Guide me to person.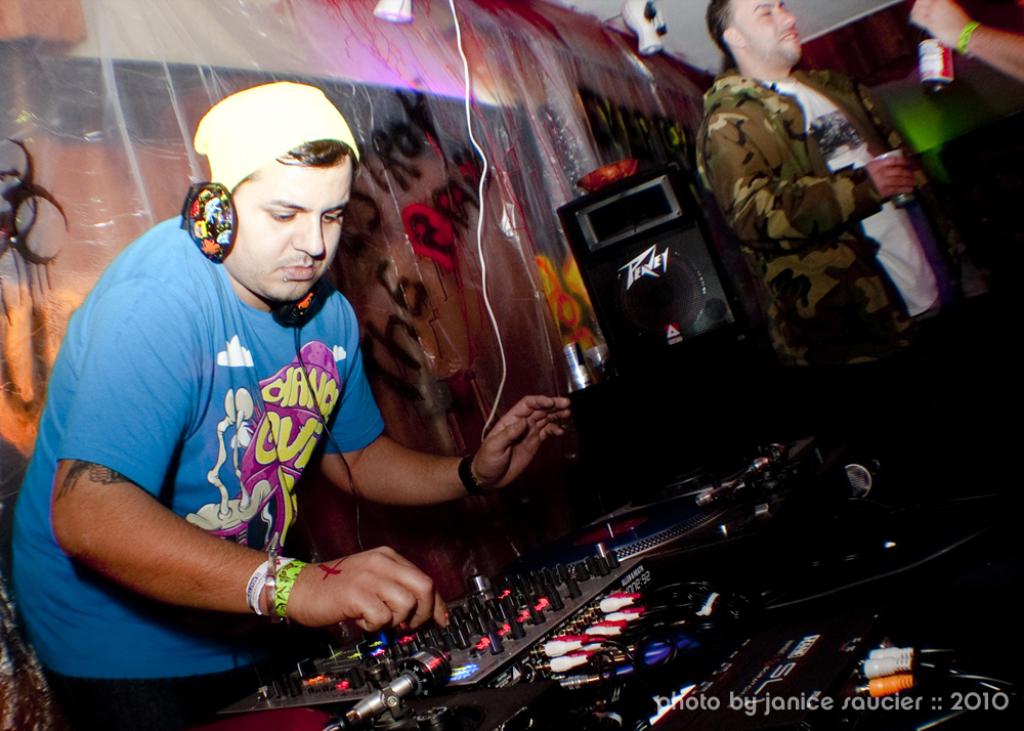
Guidance: box(908, 0, 1023, 79).
